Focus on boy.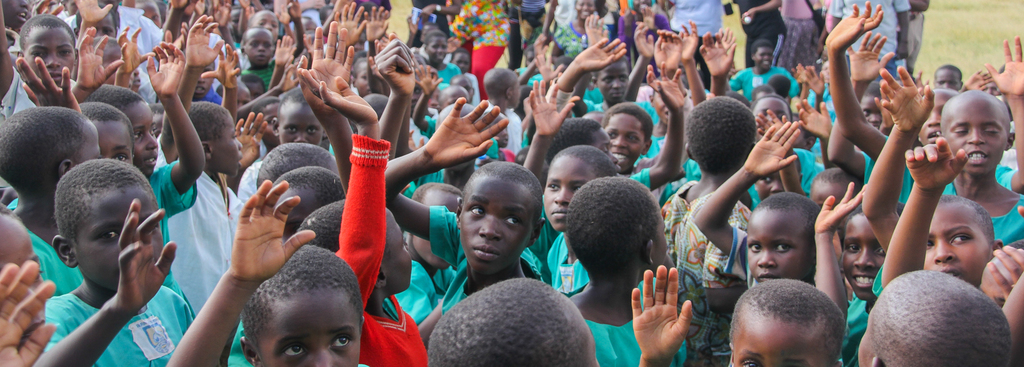
Focused at box(860, 68, 1002, 297).
